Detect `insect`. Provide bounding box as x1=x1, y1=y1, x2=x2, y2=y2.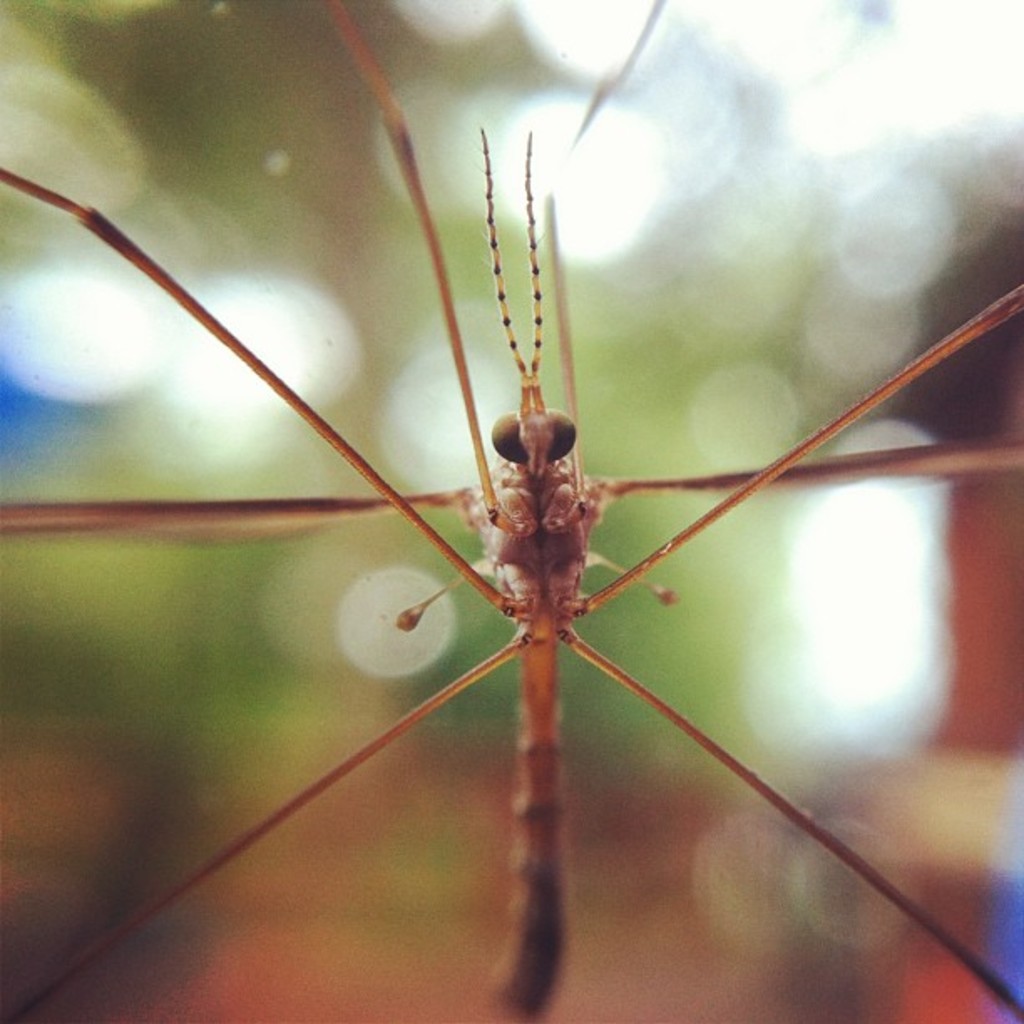
x1=0, y1=0, x2=1022, y2=1022.
